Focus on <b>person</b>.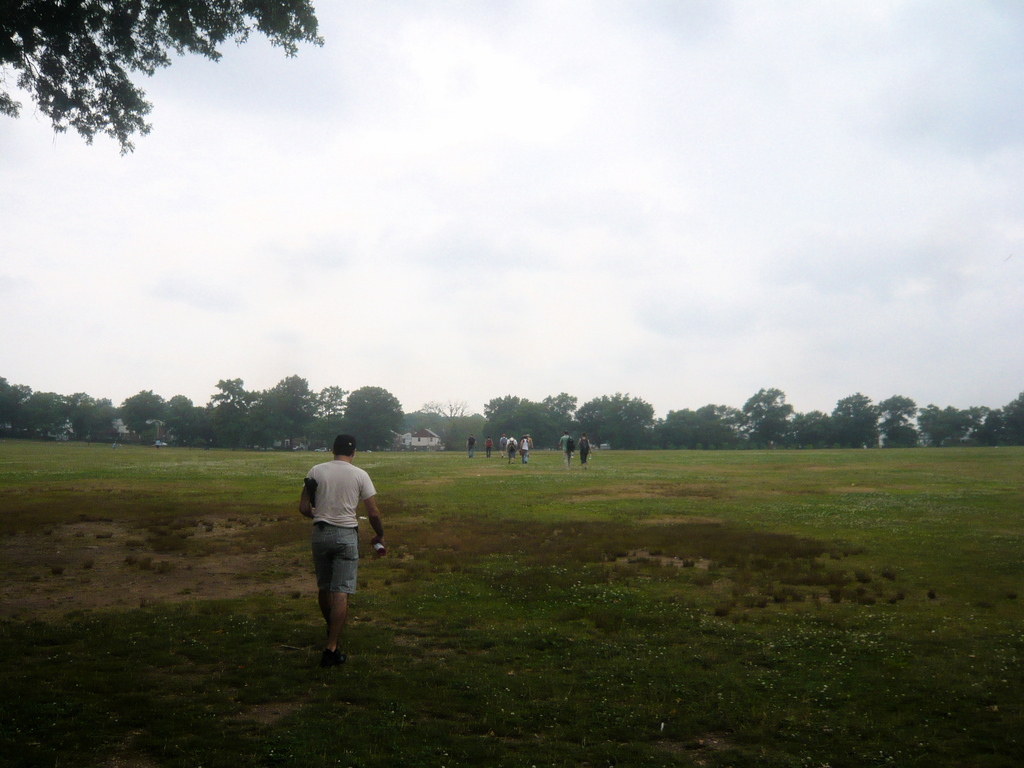
Focused at select_region(527, 435, 536, 452).
